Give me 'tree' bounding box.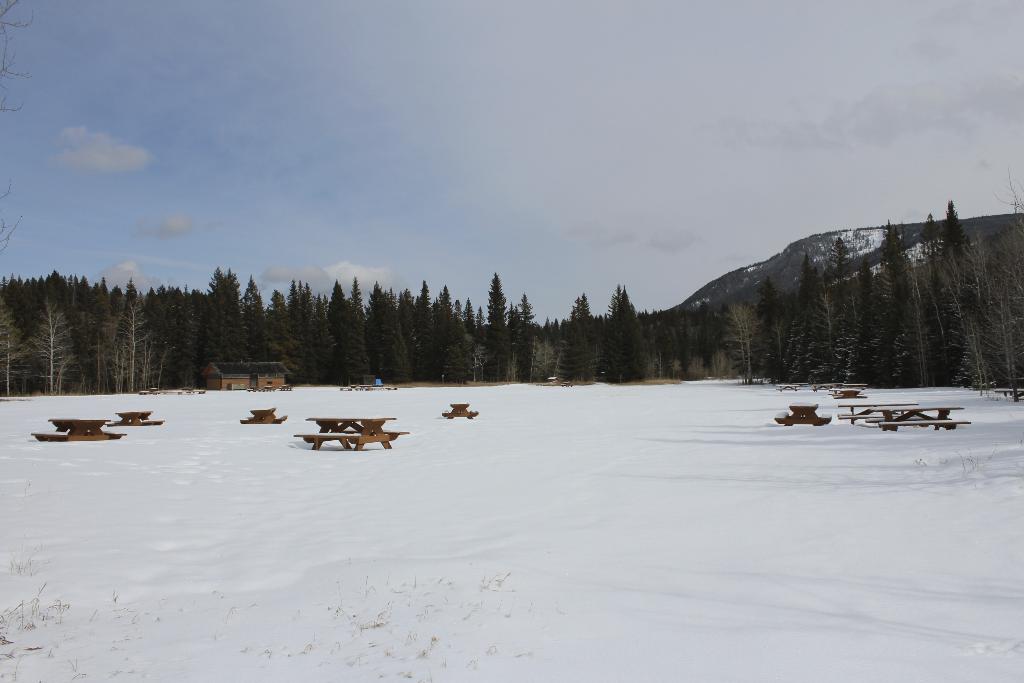
locate(691, 319, 718, 385).
